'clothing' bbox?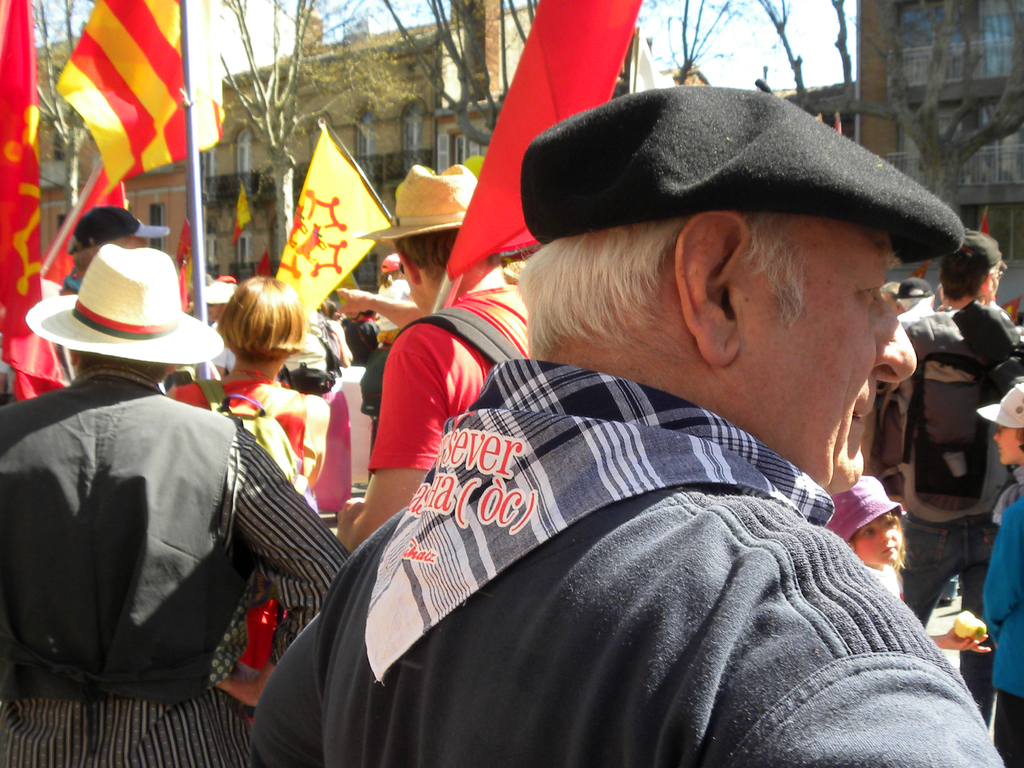
crop(865, 302, 1023, 732)
